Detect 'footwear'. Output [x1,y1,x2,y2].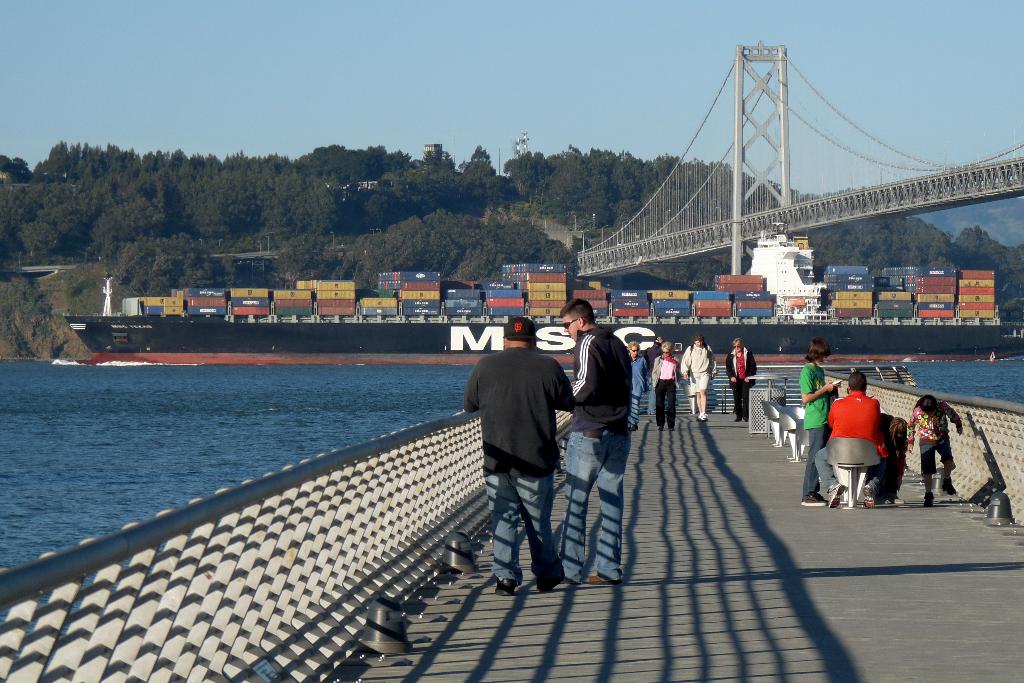
[802,494,825,505].
